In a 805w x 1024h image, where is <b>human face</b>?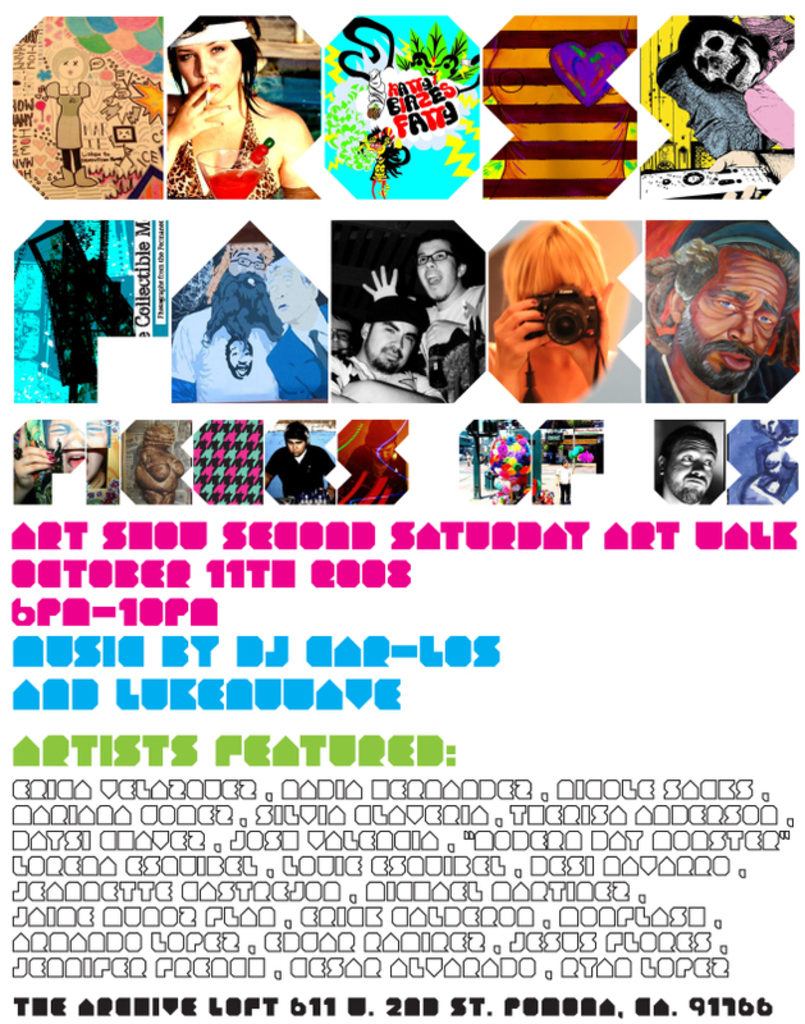
left=232, top=253, right=269, bottom=285.
